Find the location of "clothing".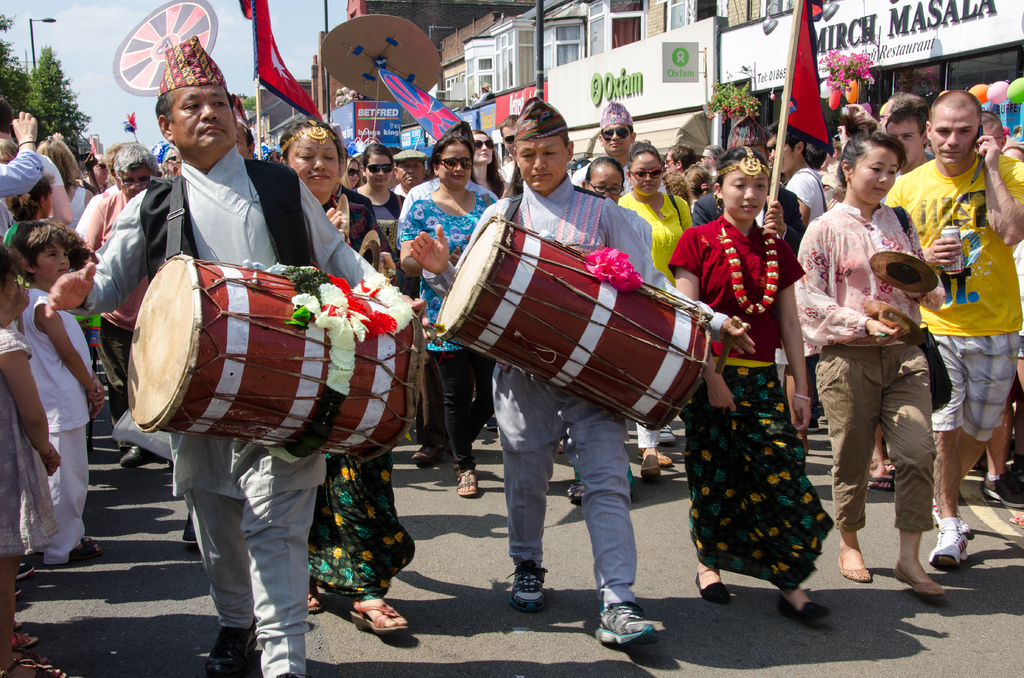
Location: [685, 209, 825, 606].
